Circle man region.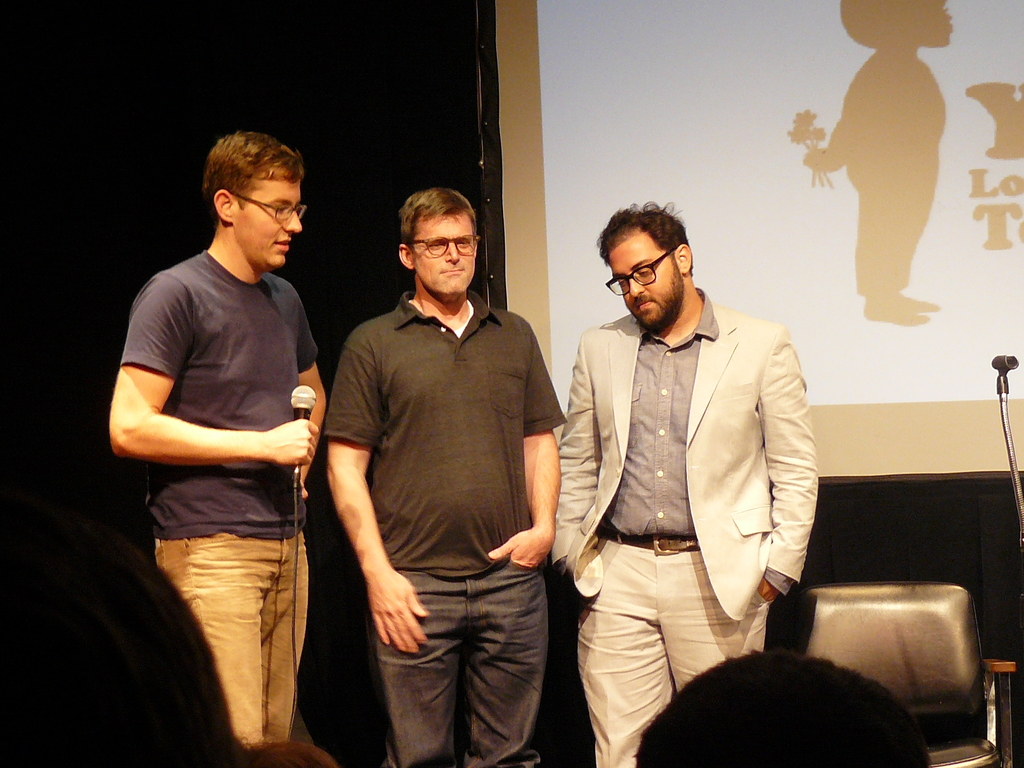
Region: {"x1": 320, "y1": 188, "x2": 566, "y2": 767}.
